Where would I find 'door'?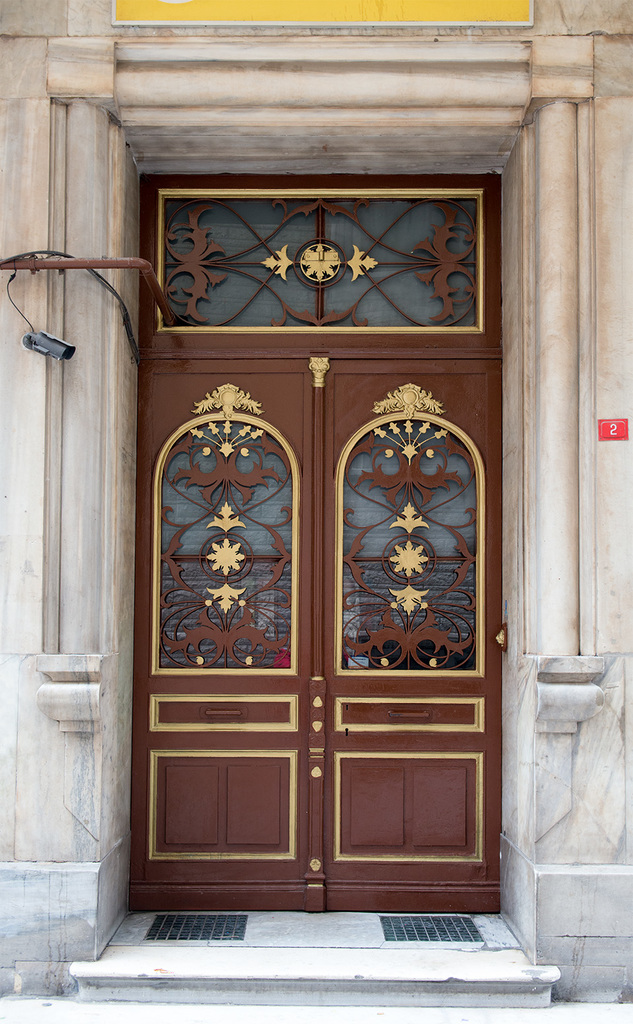
At 116 243 526 953.
